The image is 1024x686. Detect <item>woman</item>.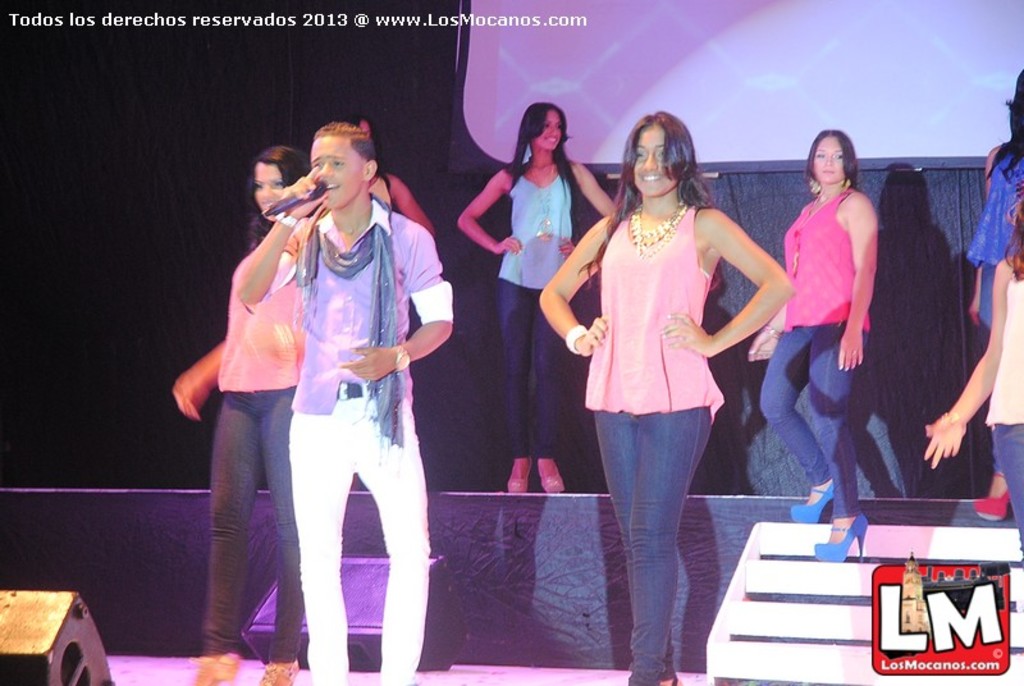
Detection: Rect(740, 129, 873, 563).
